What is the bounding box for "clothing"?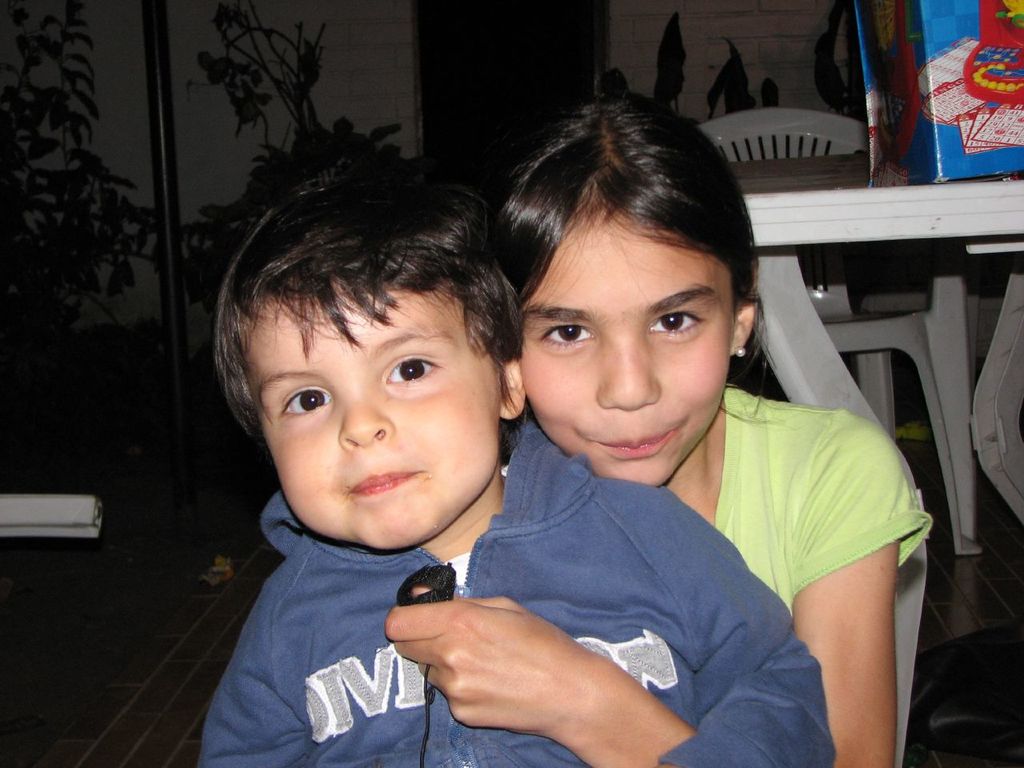
x1=705, y1=374, x2=925, y2=614.
